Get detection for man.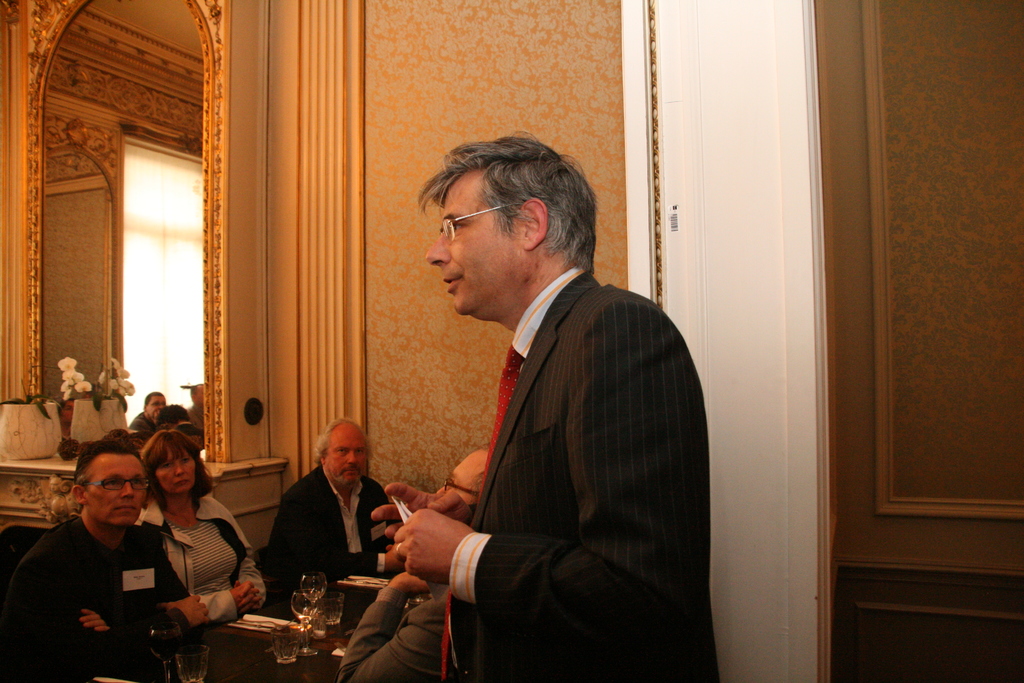
Detection: [133, 390, 168, 447].
